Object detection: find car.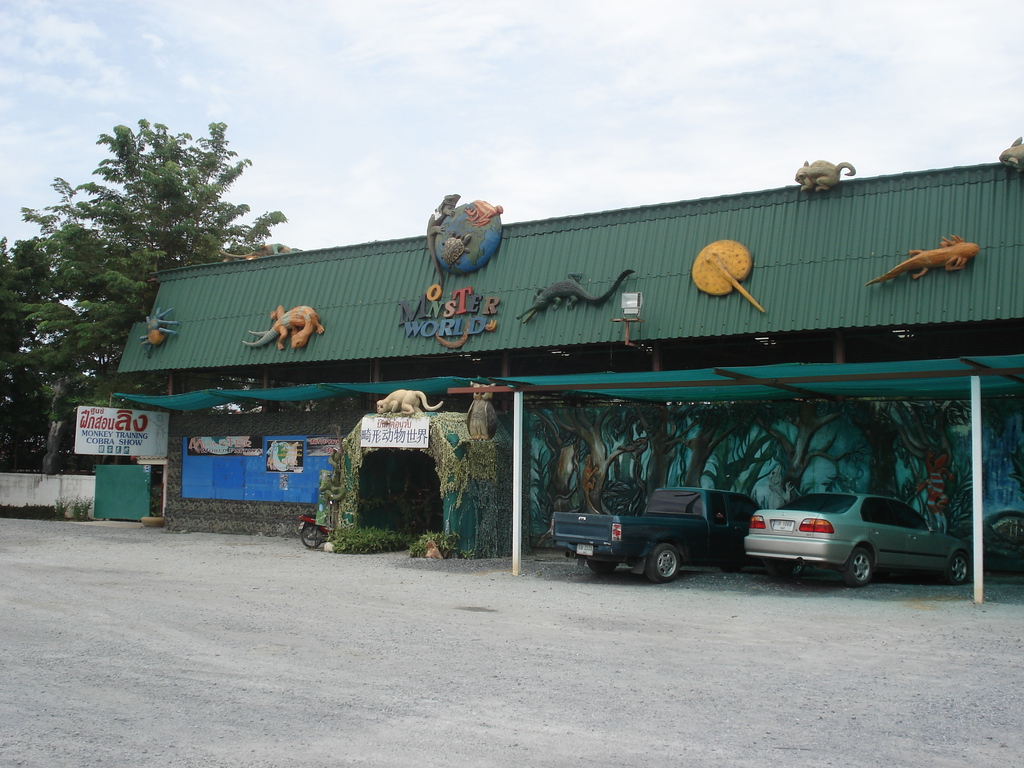
select_region(735, 492, 967, 587).
